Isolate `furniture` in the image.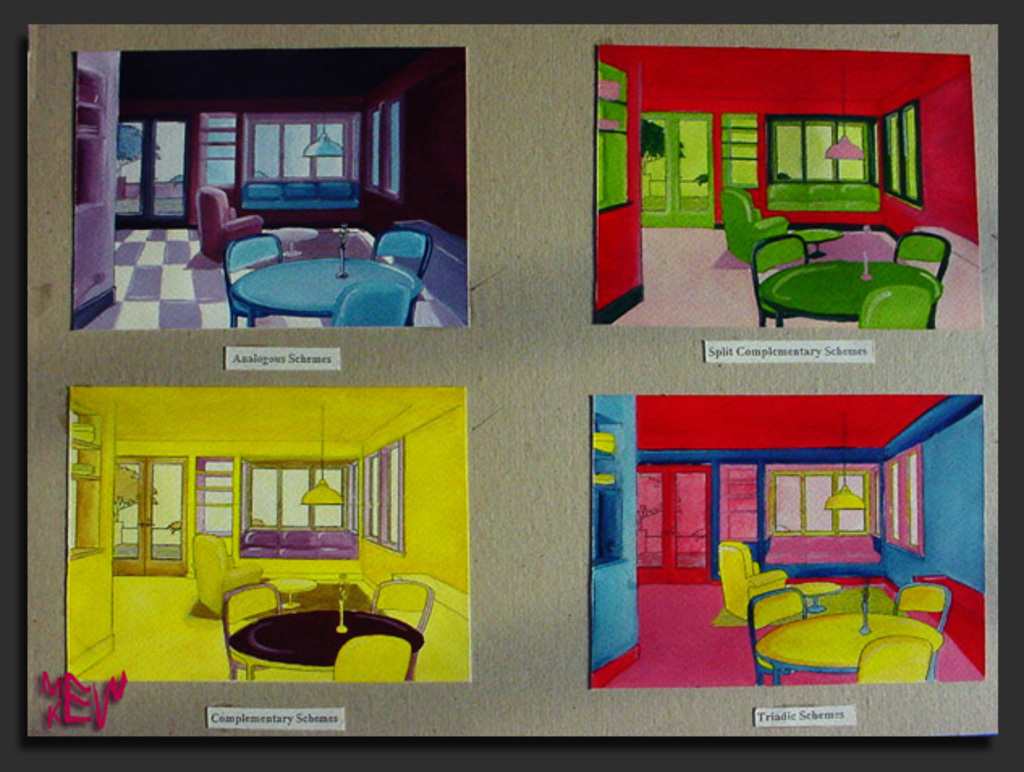
Isolated region: 715,541,780,609.
